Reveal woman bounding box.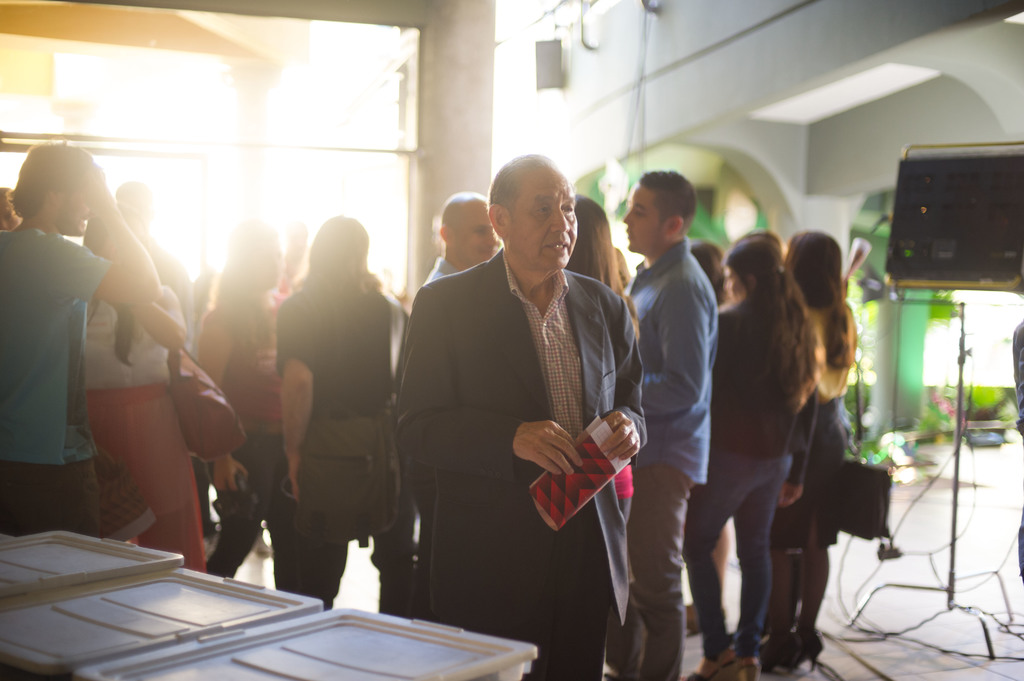
Revealed: BBox(75, 202, 214, 582).
